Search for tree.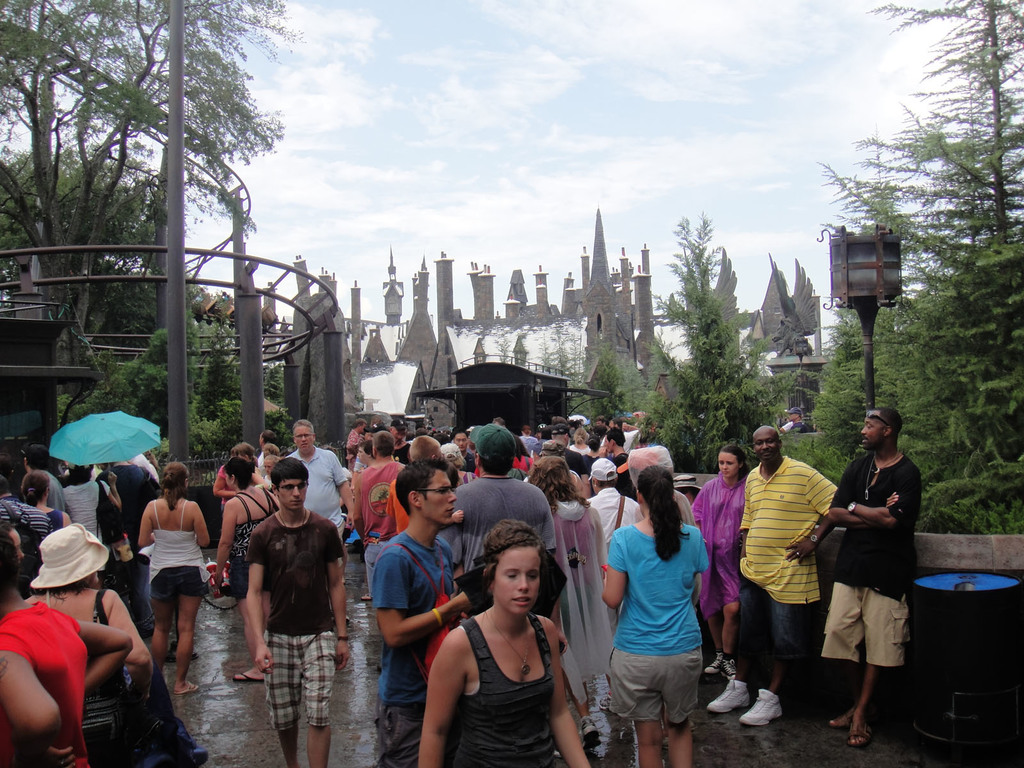
Found at (left=581, top=352, right=632, bottom=429).
